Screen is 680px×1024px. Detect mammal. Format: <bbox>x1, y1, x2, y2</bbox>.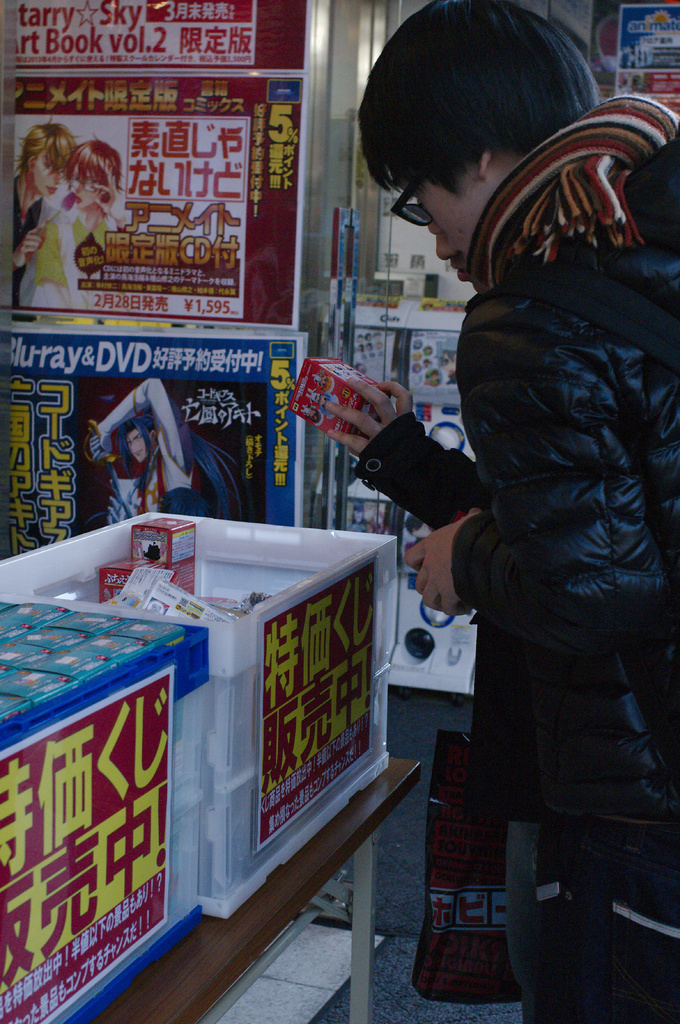
<bbox>84, 370, 198, 529</bbox>.
